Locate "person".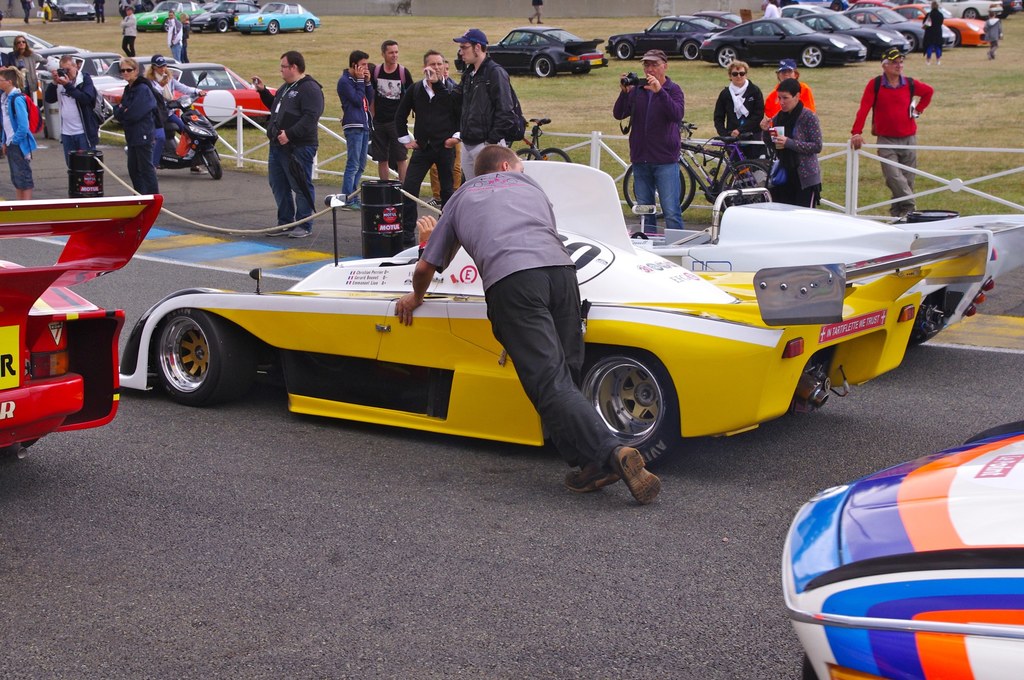
Bounding box: [left=95, top=0, right=107, bottom=24].
